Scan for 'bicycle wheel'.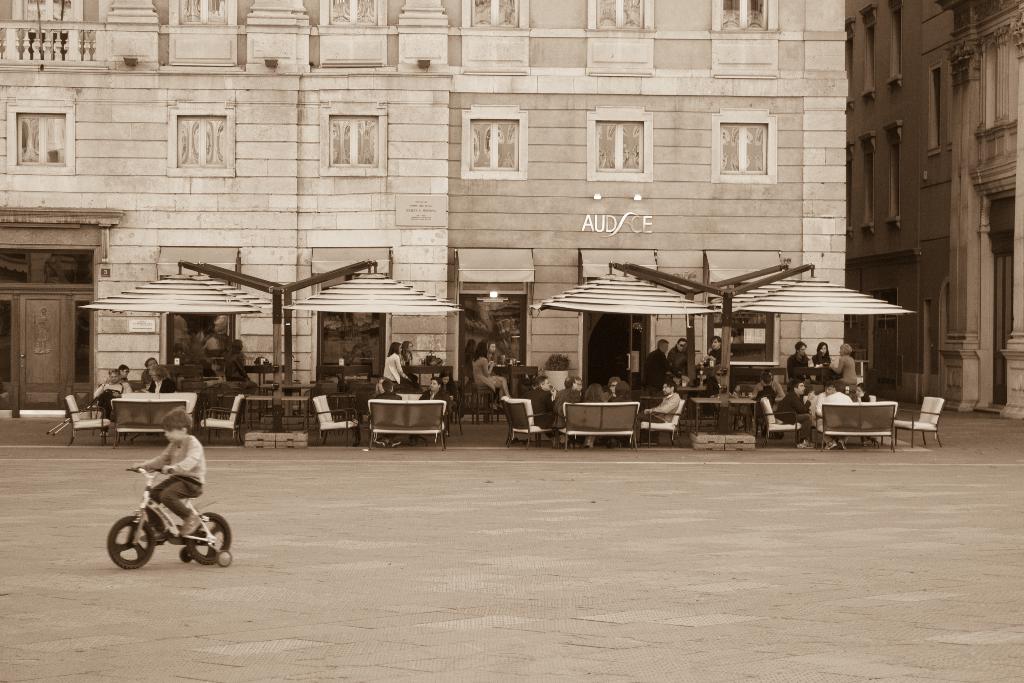
Scan result: box(184, 512, 234, 567).
